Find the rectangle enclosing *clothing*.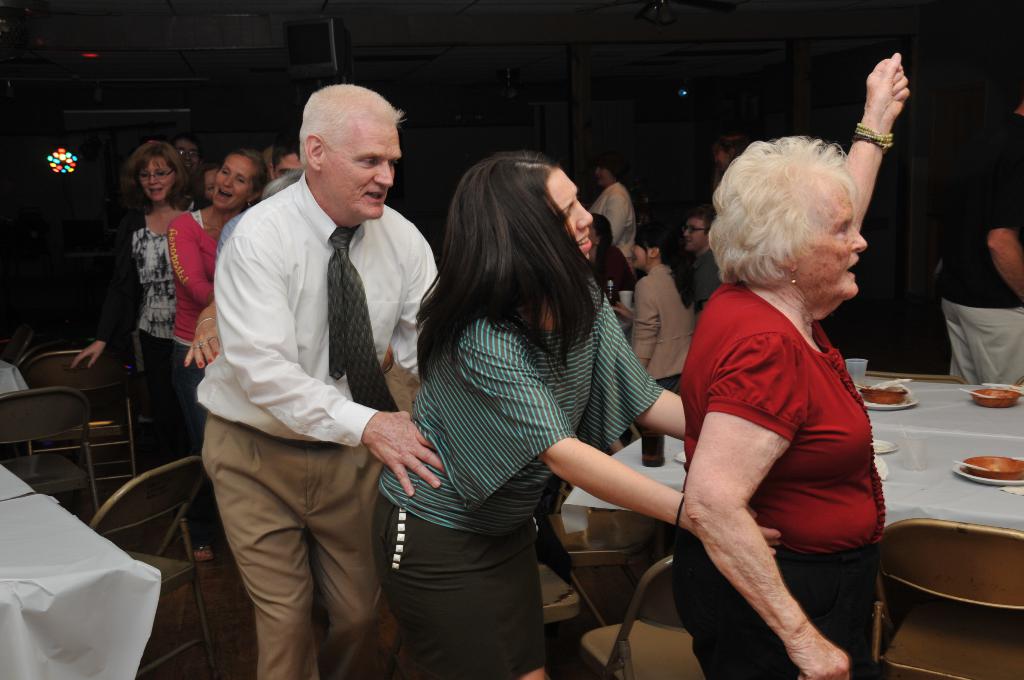
rect(668, 275, 891, 679).
